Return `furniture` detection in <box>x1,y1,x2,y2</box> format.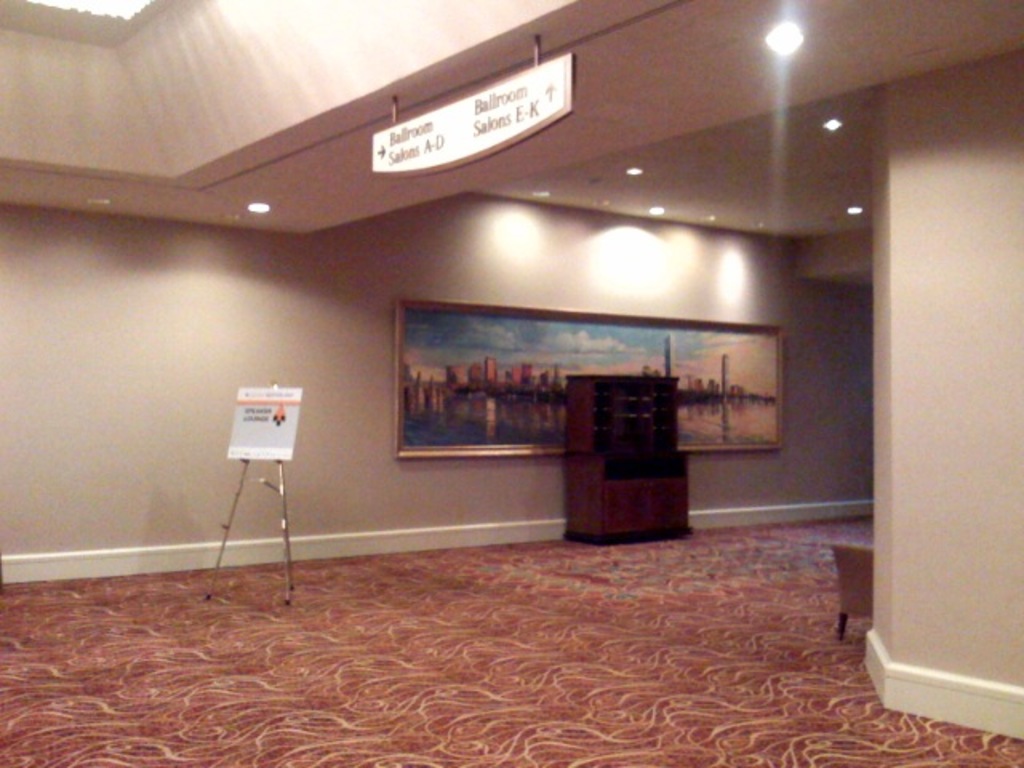
<box>562,373,694,547</box>.
